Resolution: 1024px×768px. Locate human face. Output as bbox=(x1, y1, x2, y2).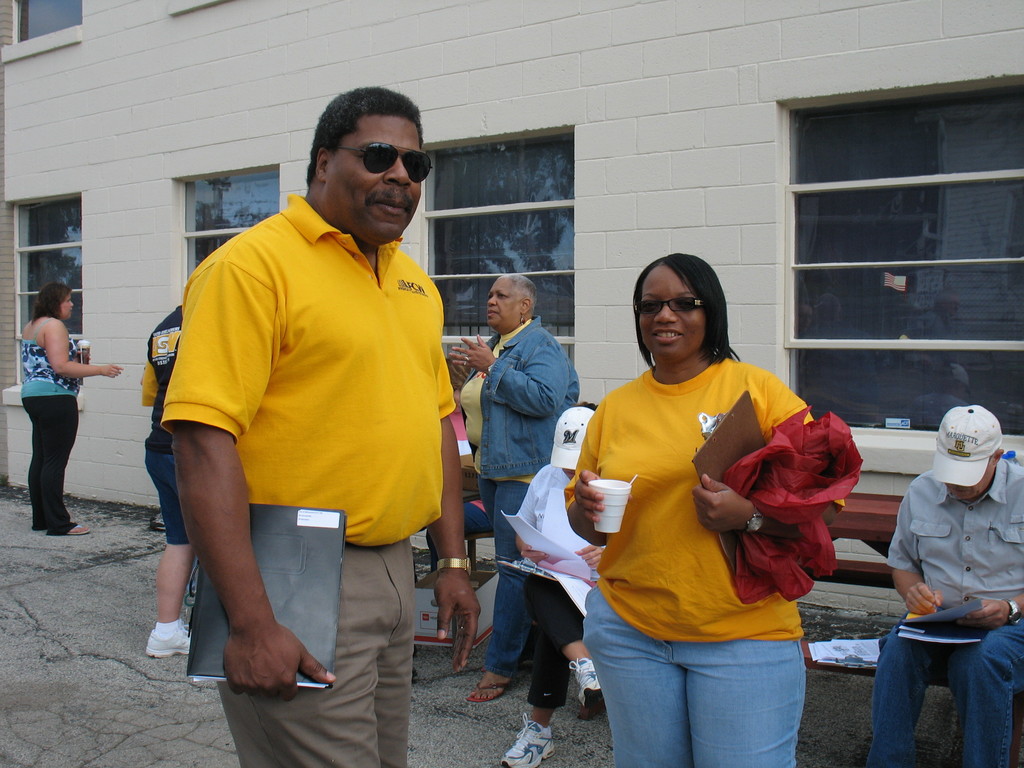
bbox=(451, 378, 465, 414).
